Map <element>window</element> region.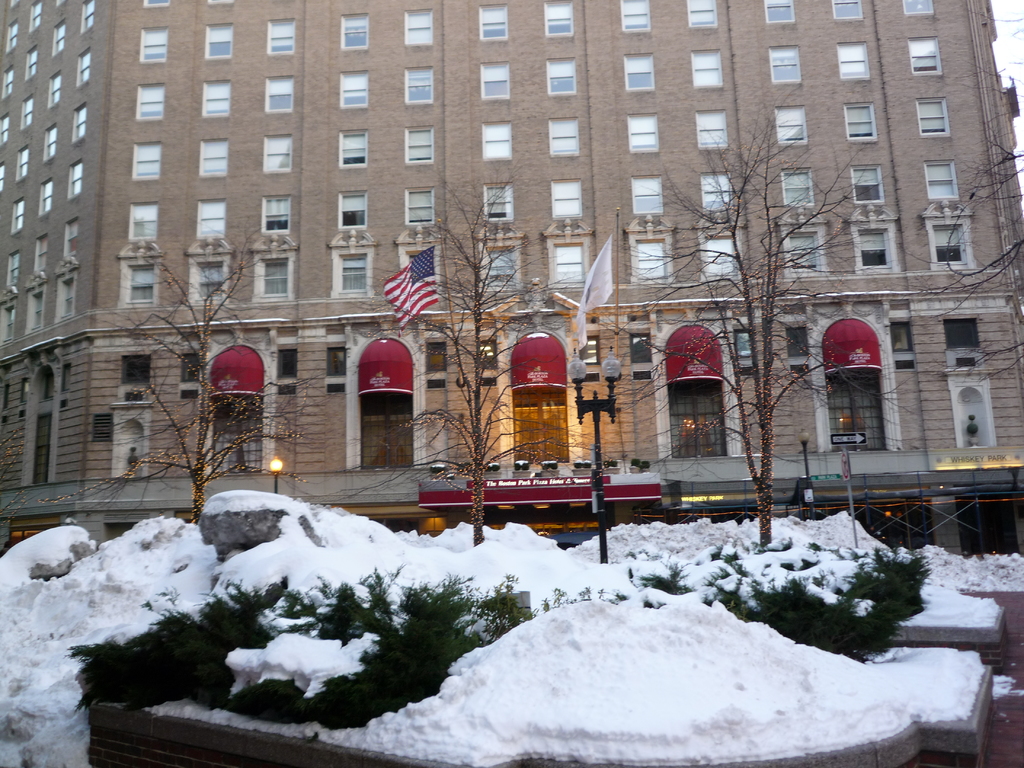
Mapped to (338,73,369,108).
